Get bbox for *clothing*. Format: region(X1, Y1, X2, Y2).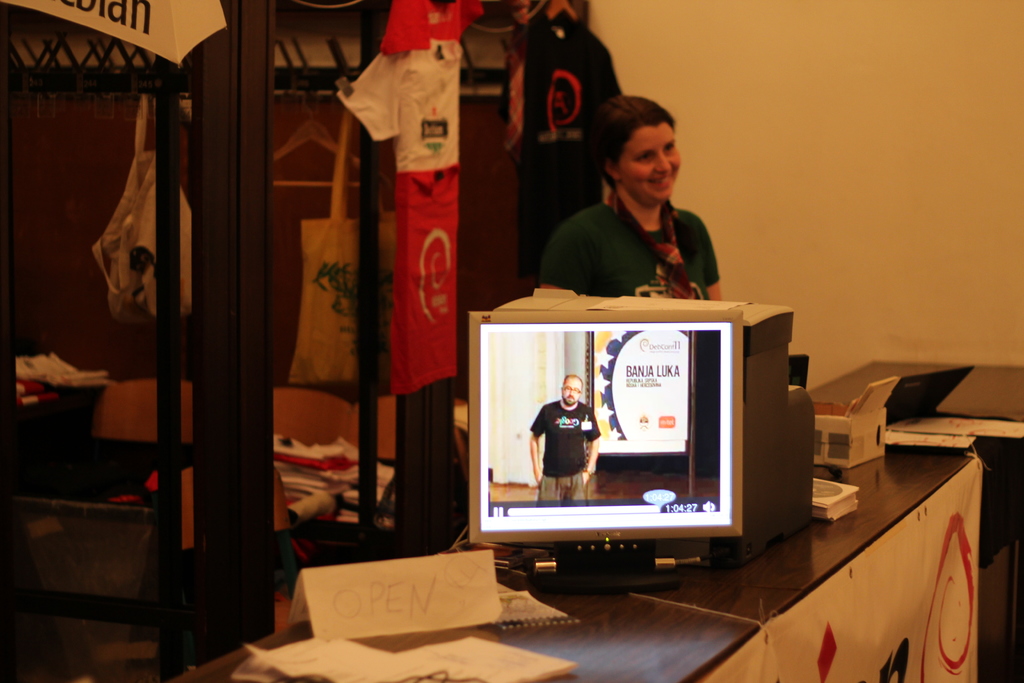
region(534, 199, 718, 304).
